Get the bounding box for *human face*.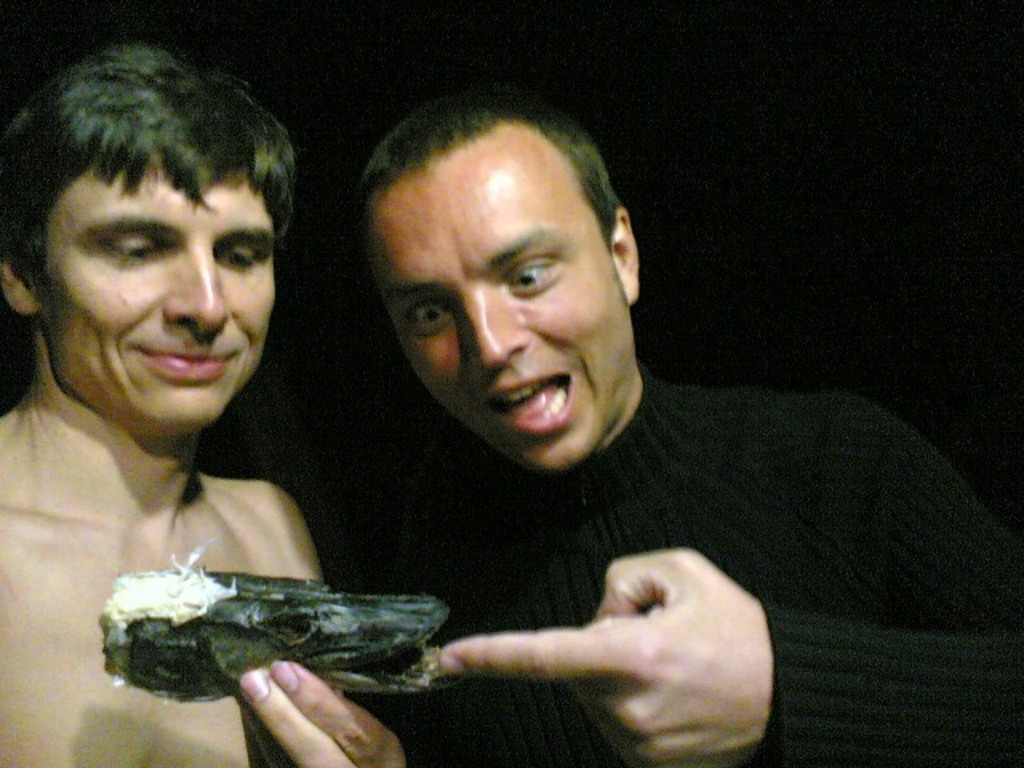
(left=362, top=133, right=635, bottom=478).
